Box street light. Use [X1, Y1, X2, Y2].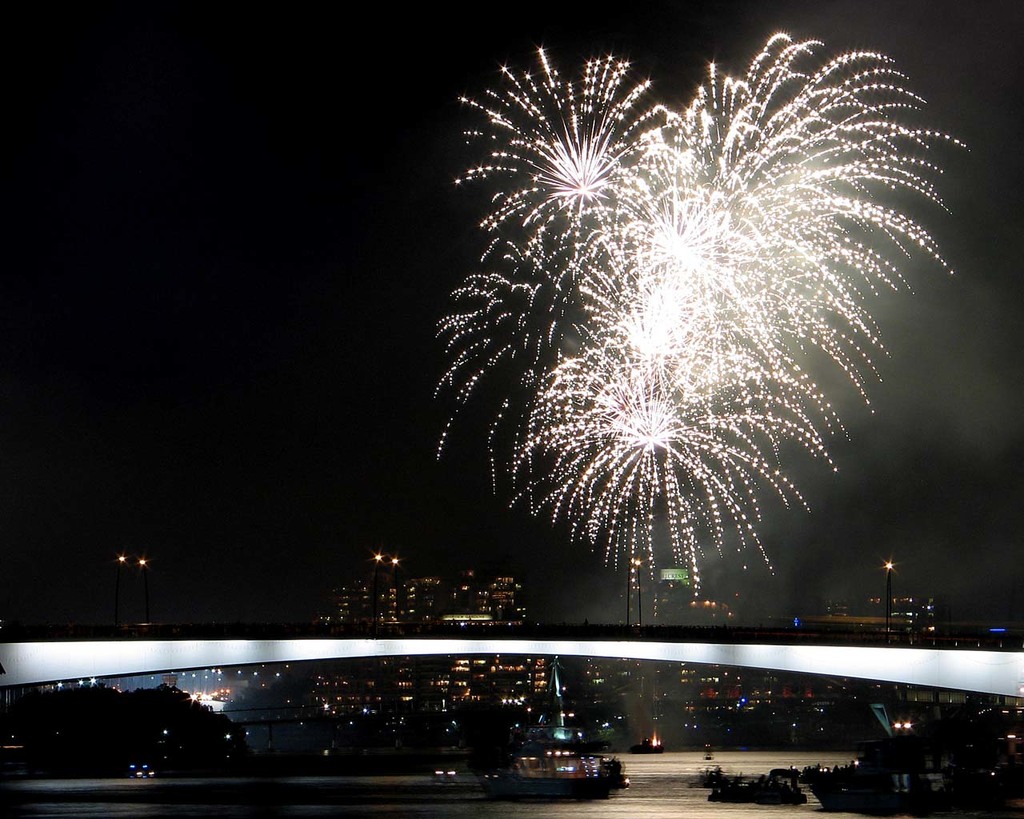
[109, 553, 127, 630].
